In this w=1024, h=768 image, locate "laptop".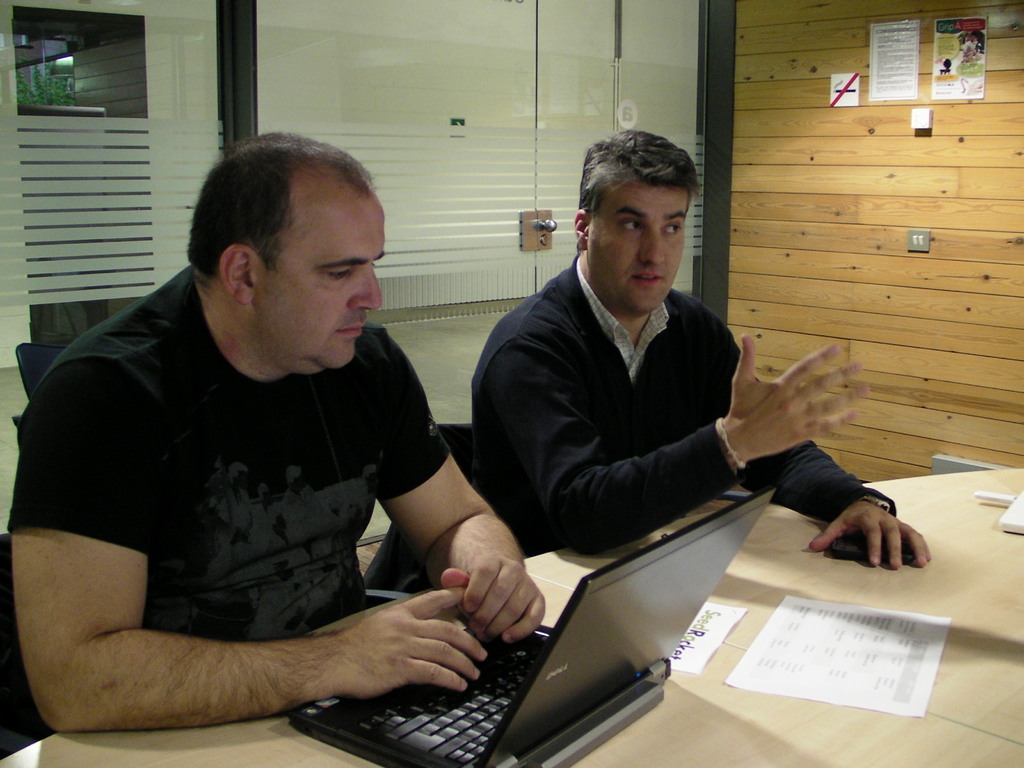
Bounding box: bbox=[288, 486, 777, 767].
